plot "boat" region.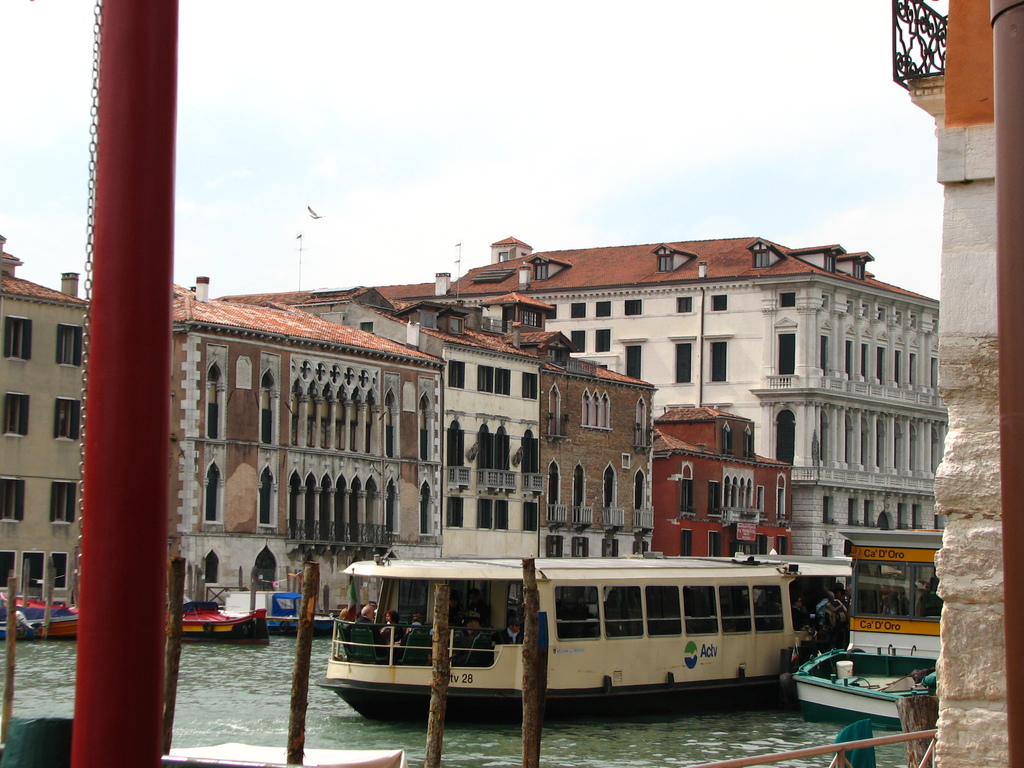
Plotted at region(183, 598, 259, 641).
